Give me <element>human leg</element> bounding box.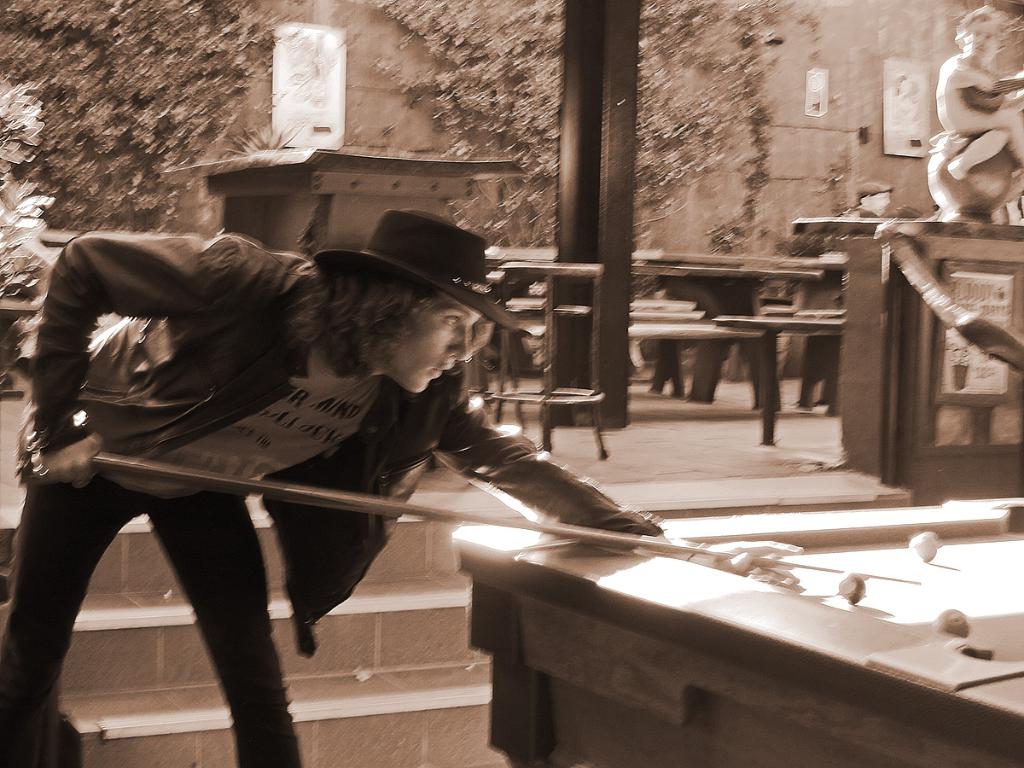
Rect(142, 495, 296, 767).
